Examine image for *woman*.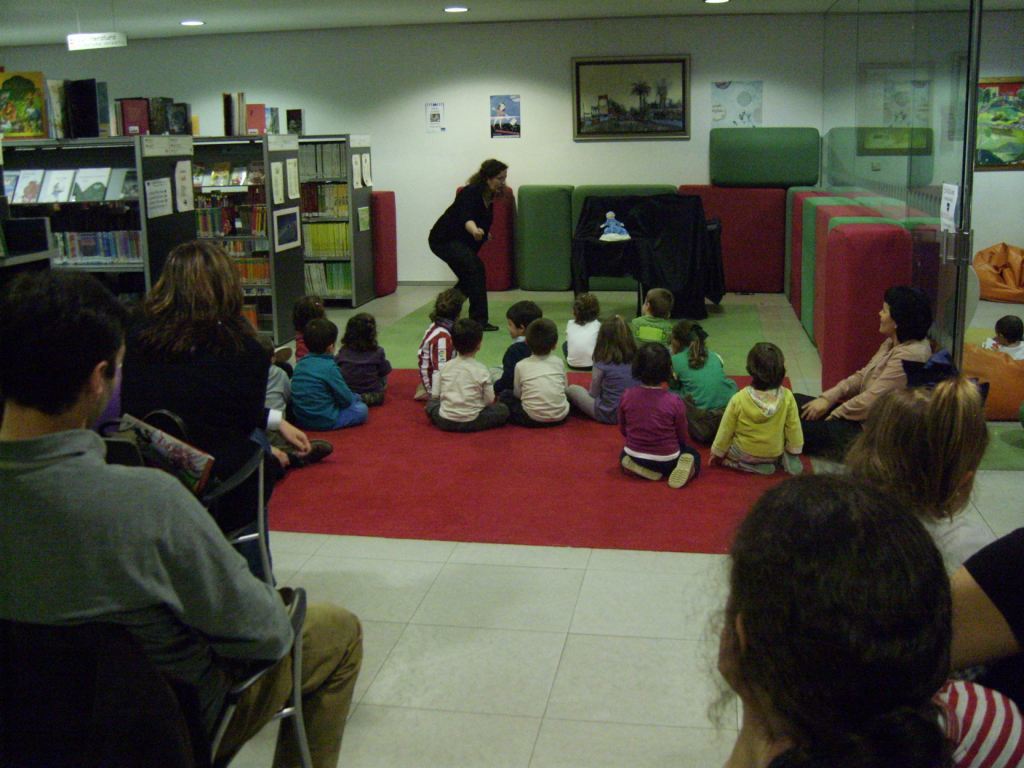
Examination result: x1=792 y1=282 x2=935 y2=460.
